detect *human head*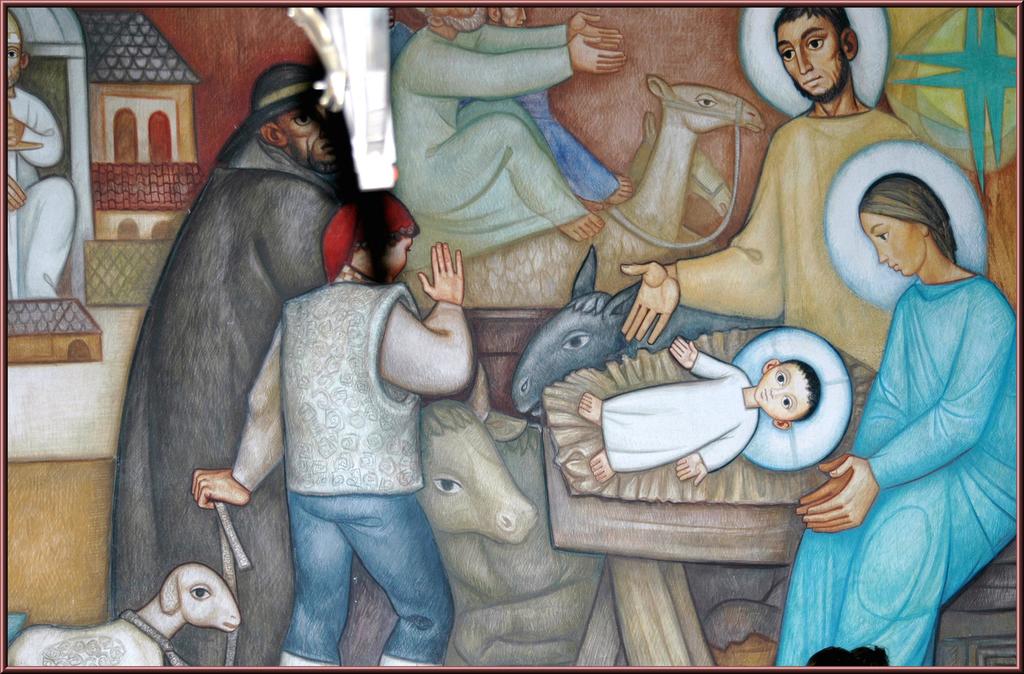
(left=323, top=192, right=422, bottom=284)
